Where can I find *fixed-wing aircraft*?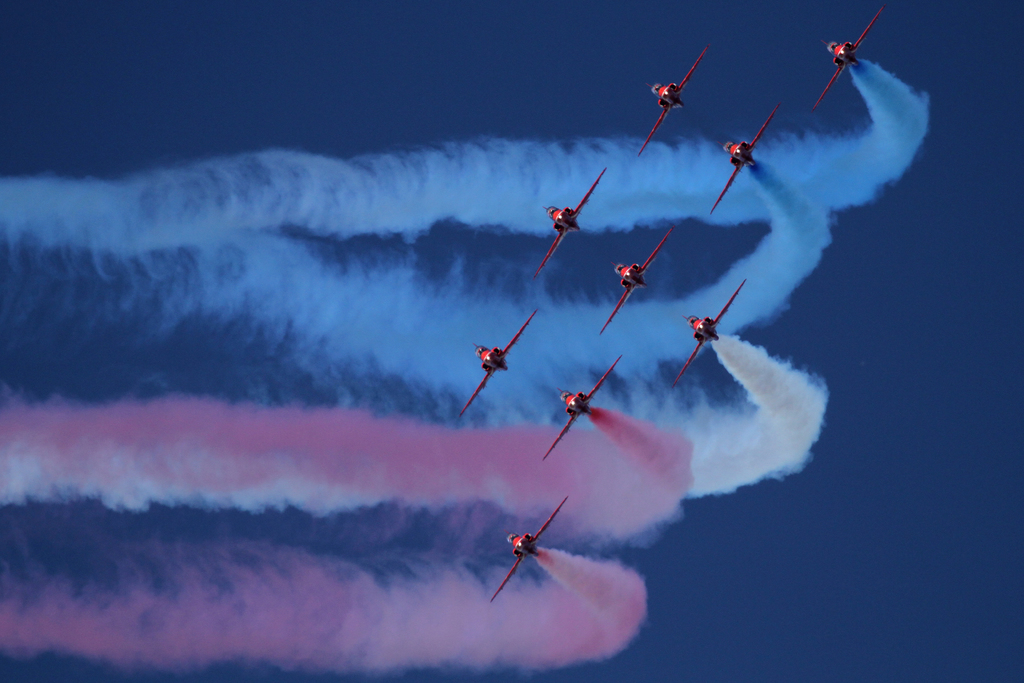
You can find it at 712:102:780:214.
